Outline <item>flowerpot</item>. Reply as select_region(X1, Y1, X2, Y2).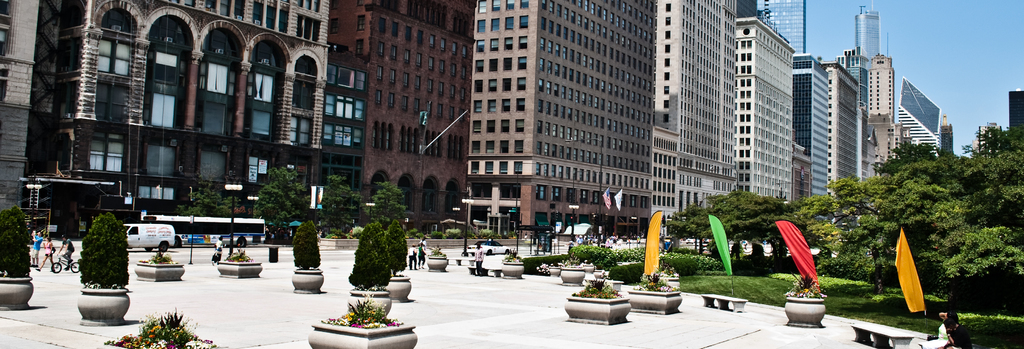
select_region(385, 278, 409, 303).
